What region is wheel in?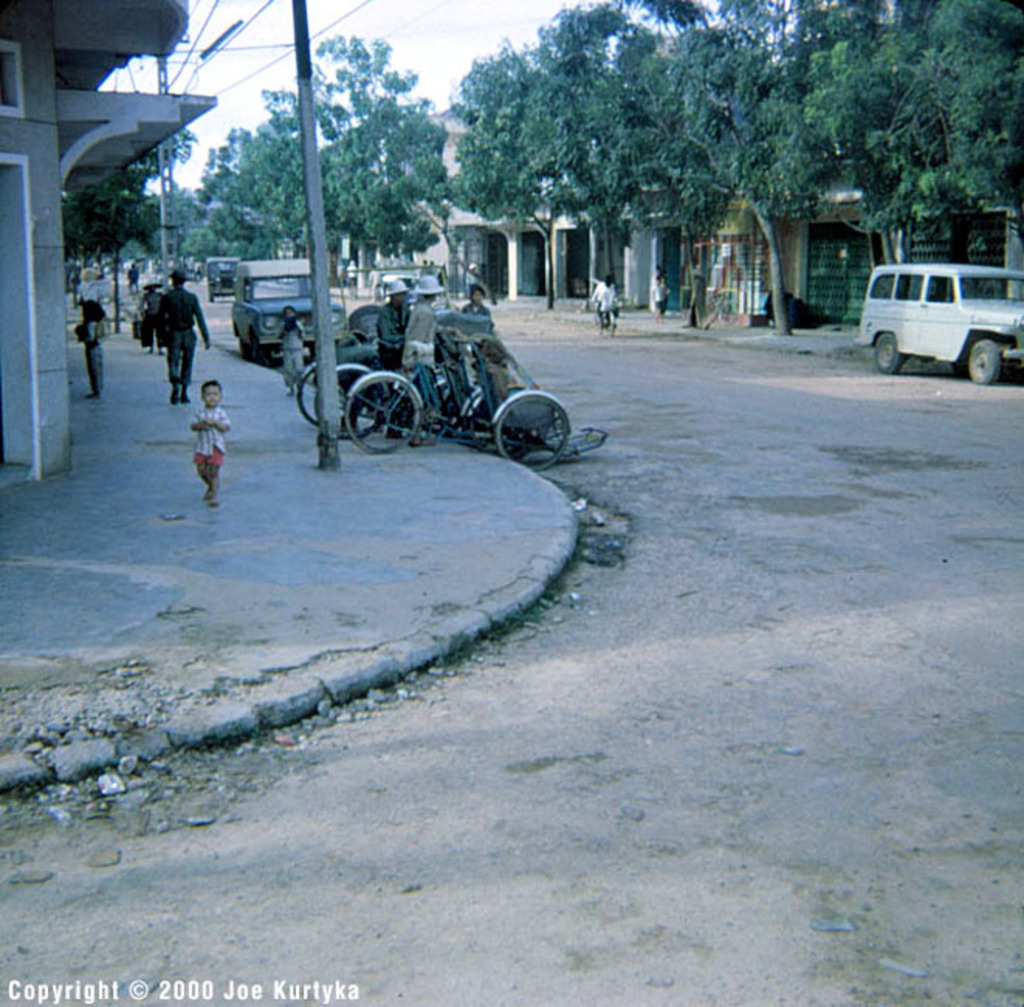
[491, 400, 573, 473].
